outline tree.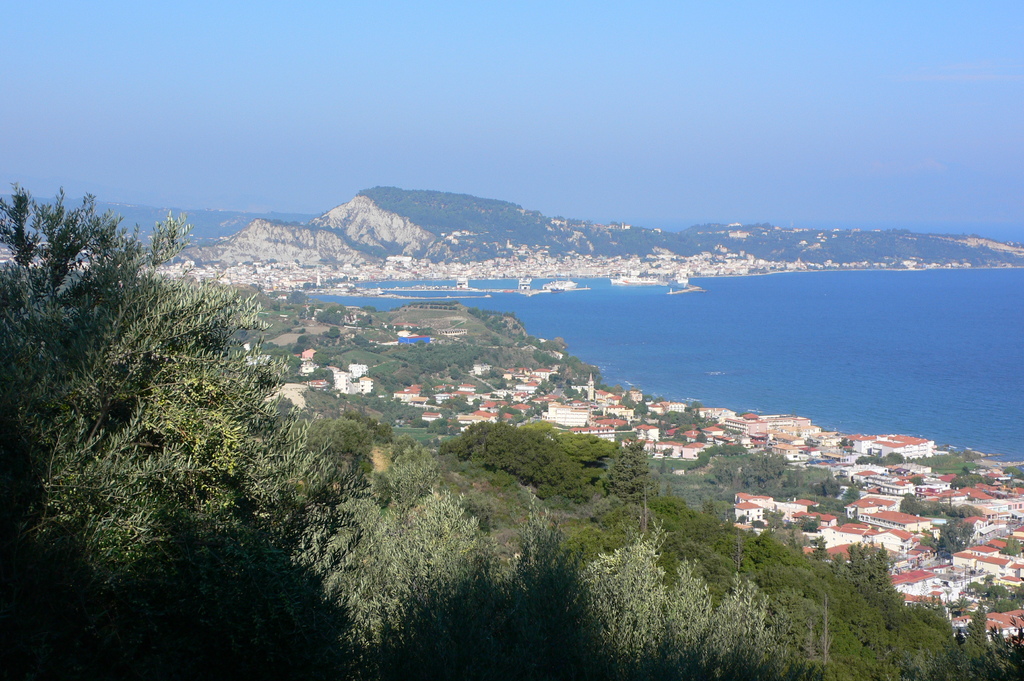
Outline: crop(740, 531, 805, 602).
